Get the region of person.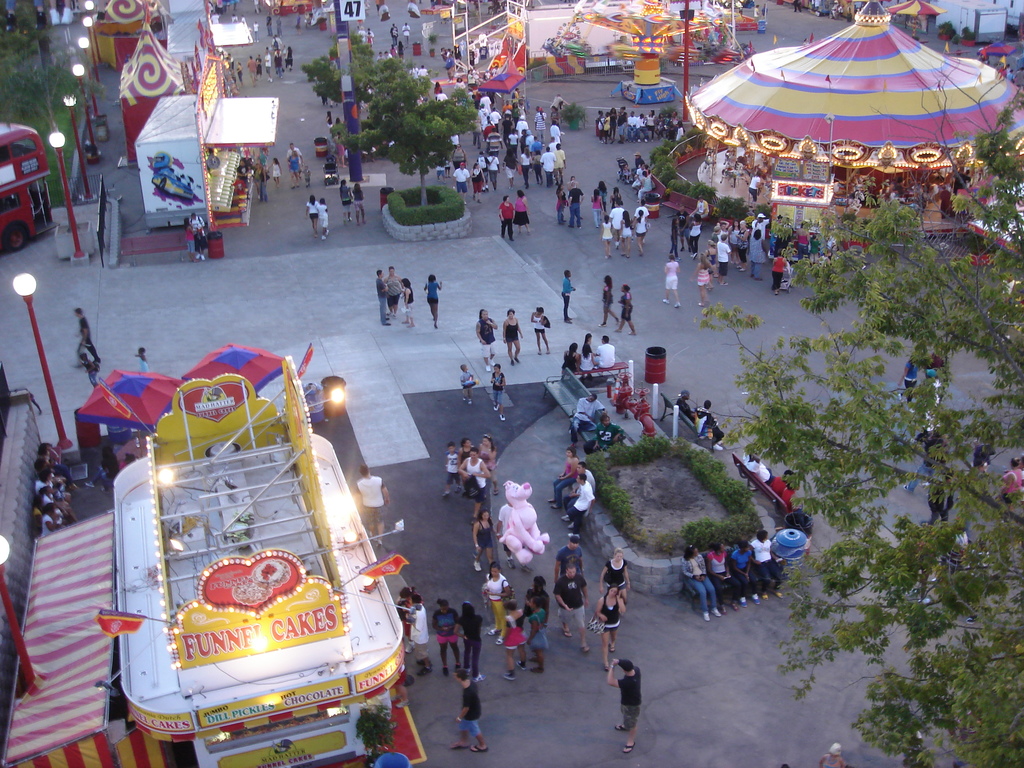
<region>337, 179, 348, 218</region>.
